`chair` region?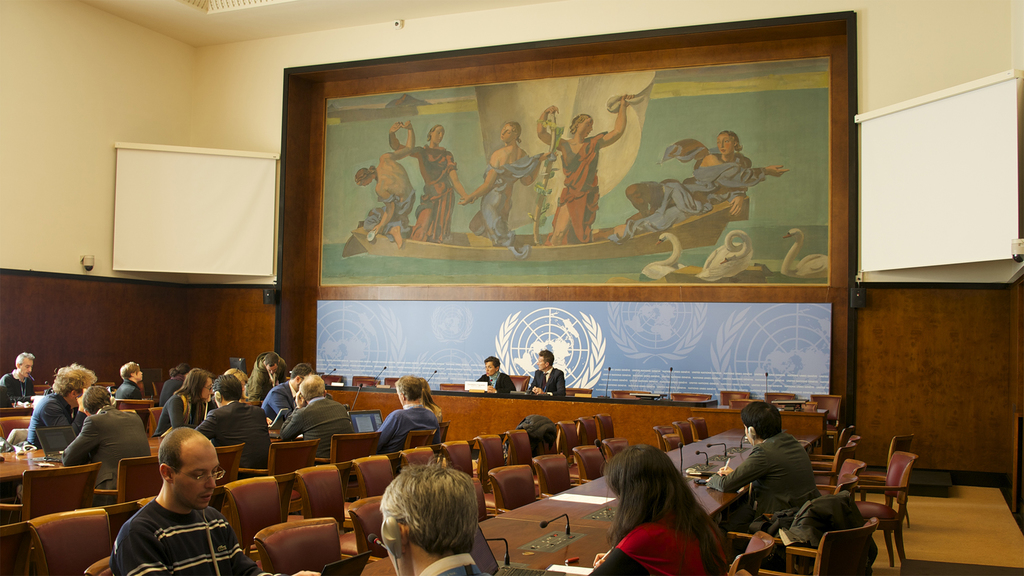
(219, 476, 290, 555)
